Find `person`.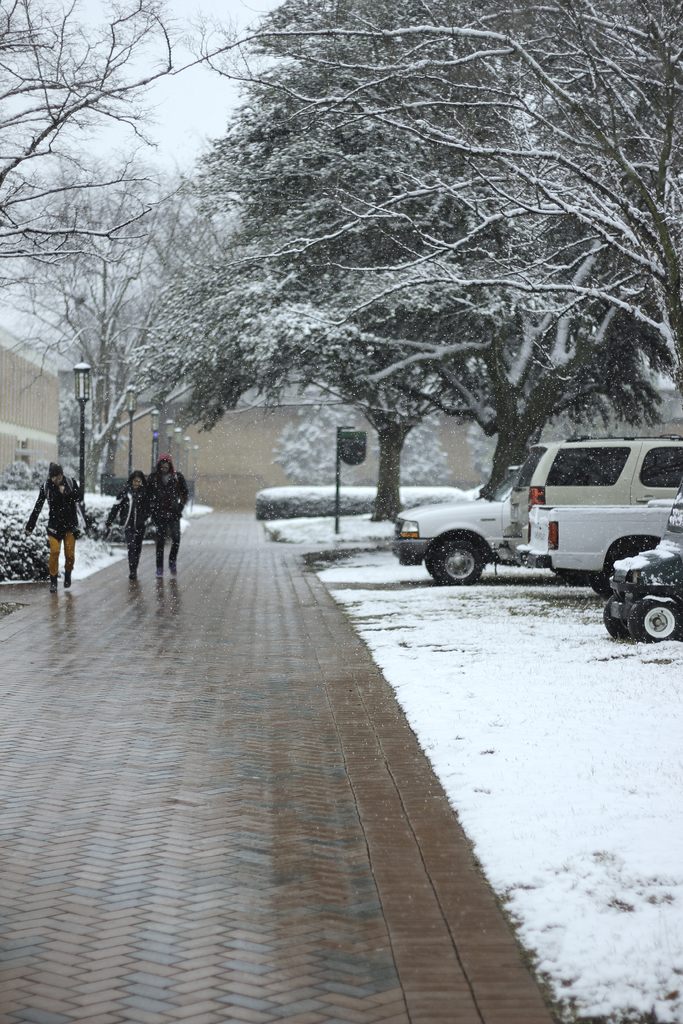
<region>24, 461, 85, 588</region>.
